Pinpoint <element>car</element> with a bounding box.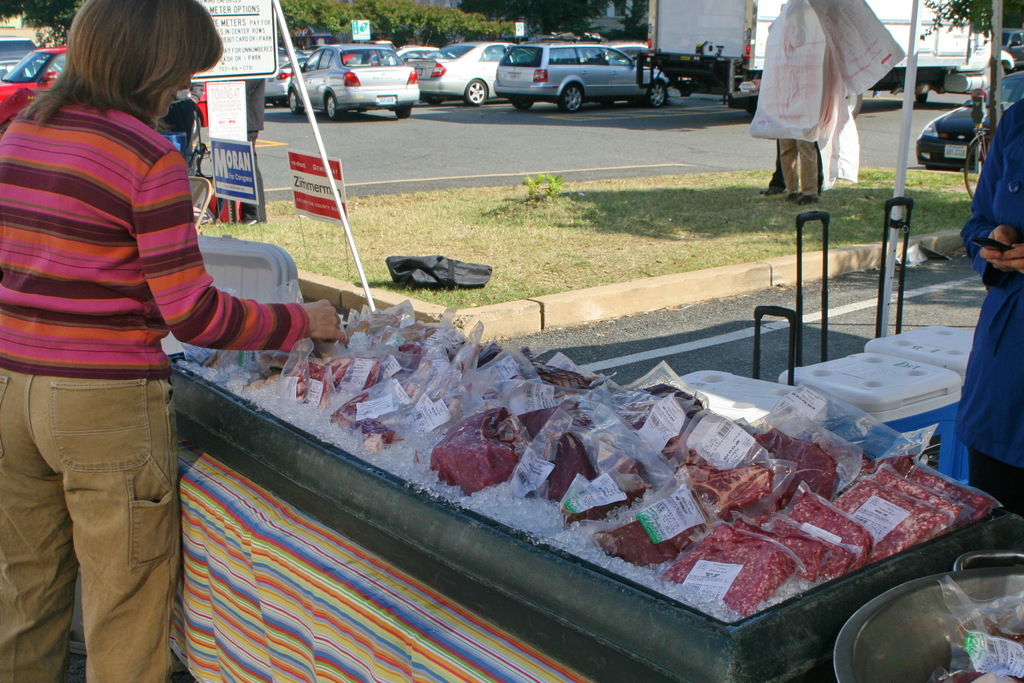
select_region(917, 69, 1023, 175).
